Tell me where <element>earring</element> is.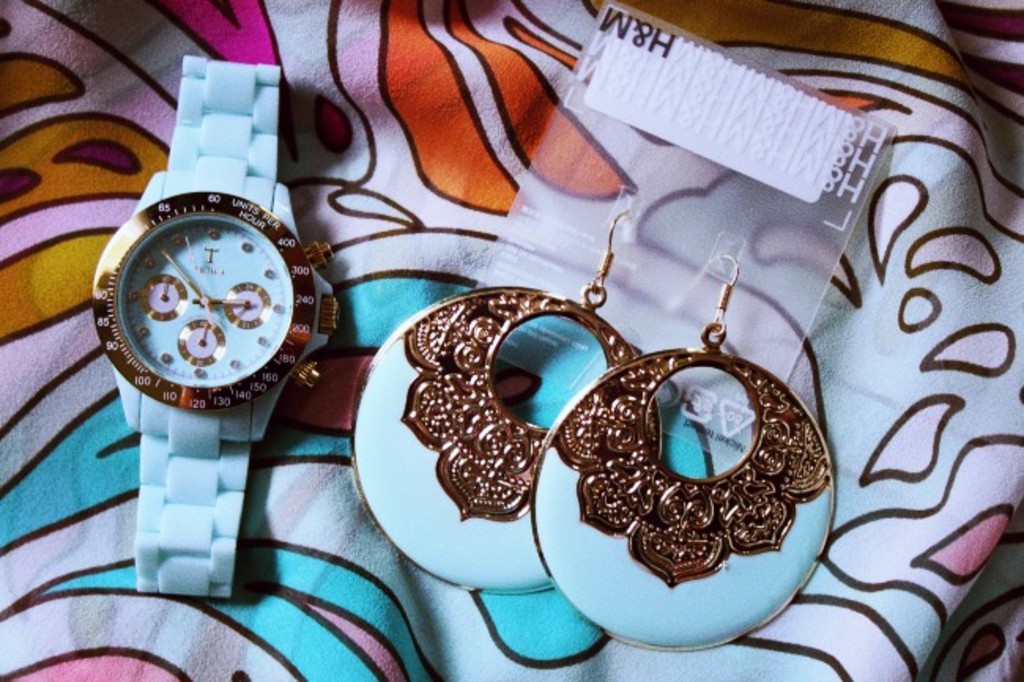
<element>earring</element> is at [525,246,843,649].
